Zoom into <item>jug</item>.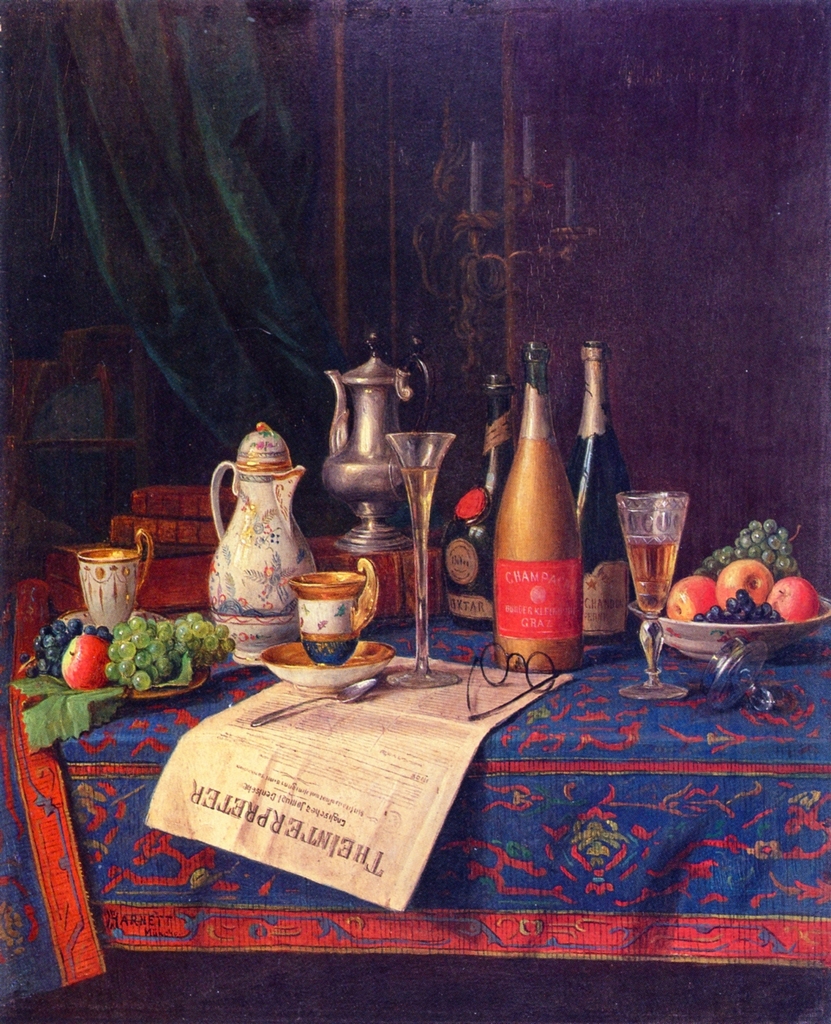
Zoom target: [202,420,321,636].
